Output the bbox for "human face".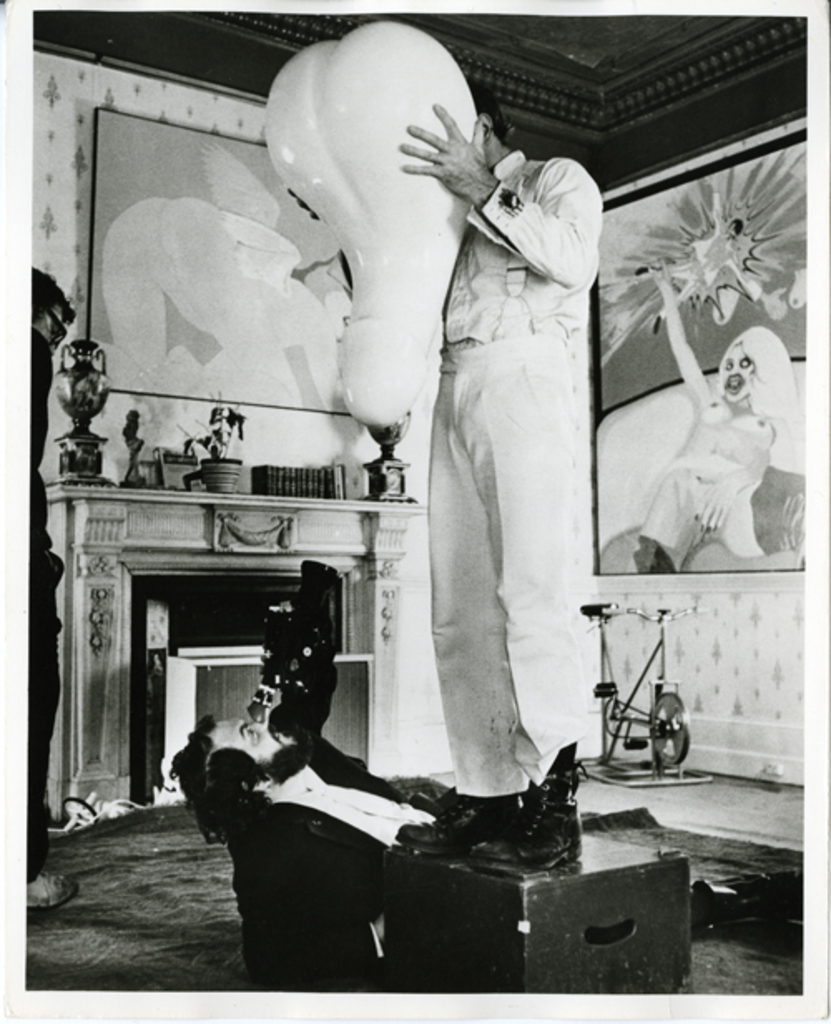
{"x1": 723, "y1": 341, "x2": 756, "y2": 401}.
